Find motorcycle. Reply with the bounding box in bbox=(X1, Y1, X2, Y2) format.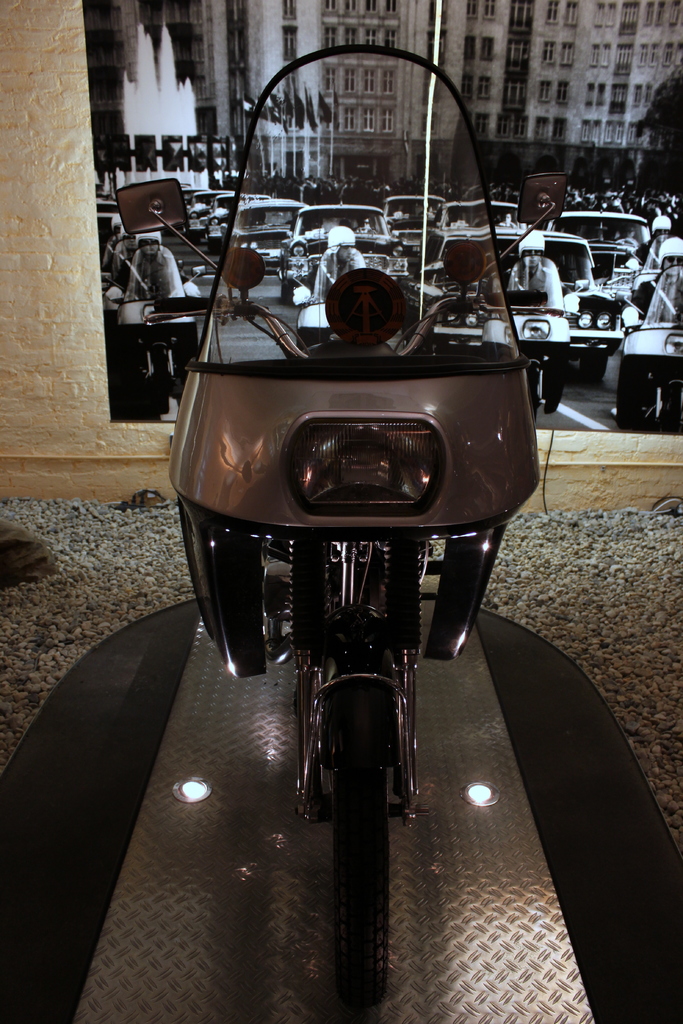
bbox=(293, 246, 390, 349).
